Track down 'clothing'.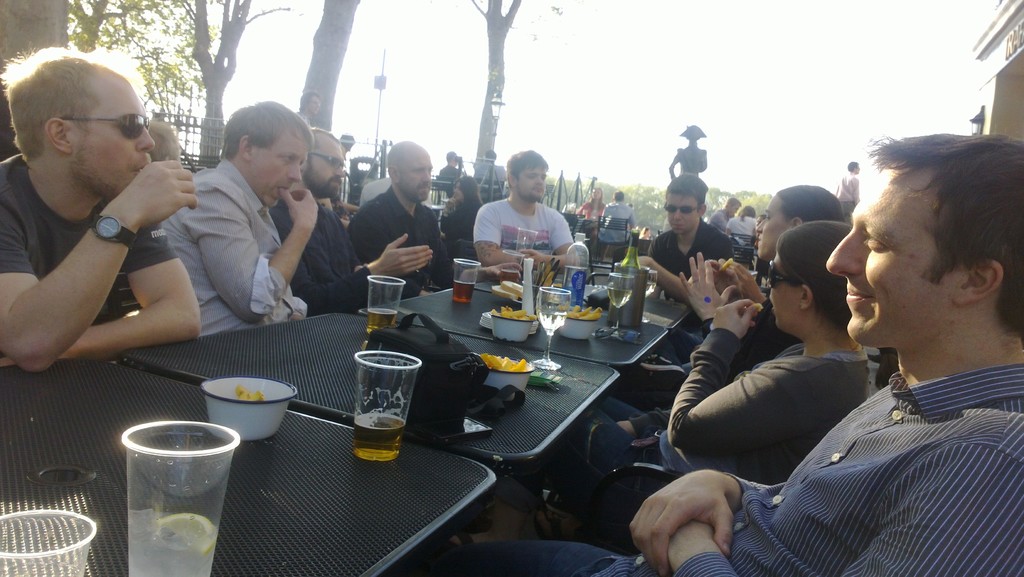
Tracked to 731:213:761:254.
